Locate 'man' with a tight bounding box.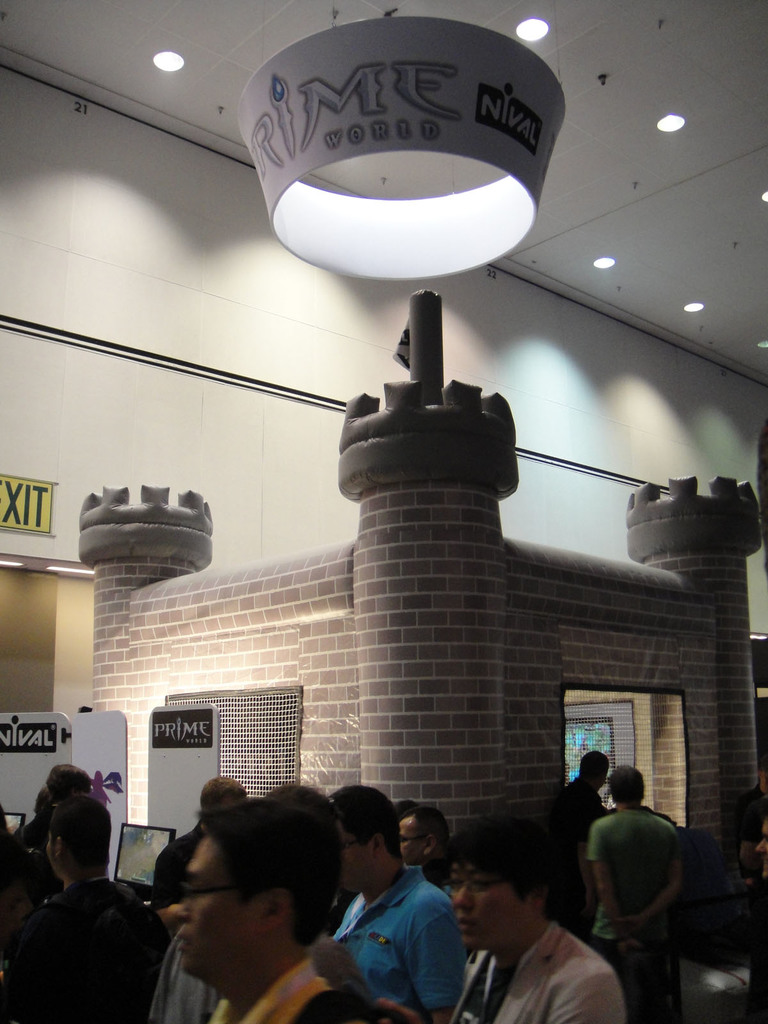
371/815/630/1023.
